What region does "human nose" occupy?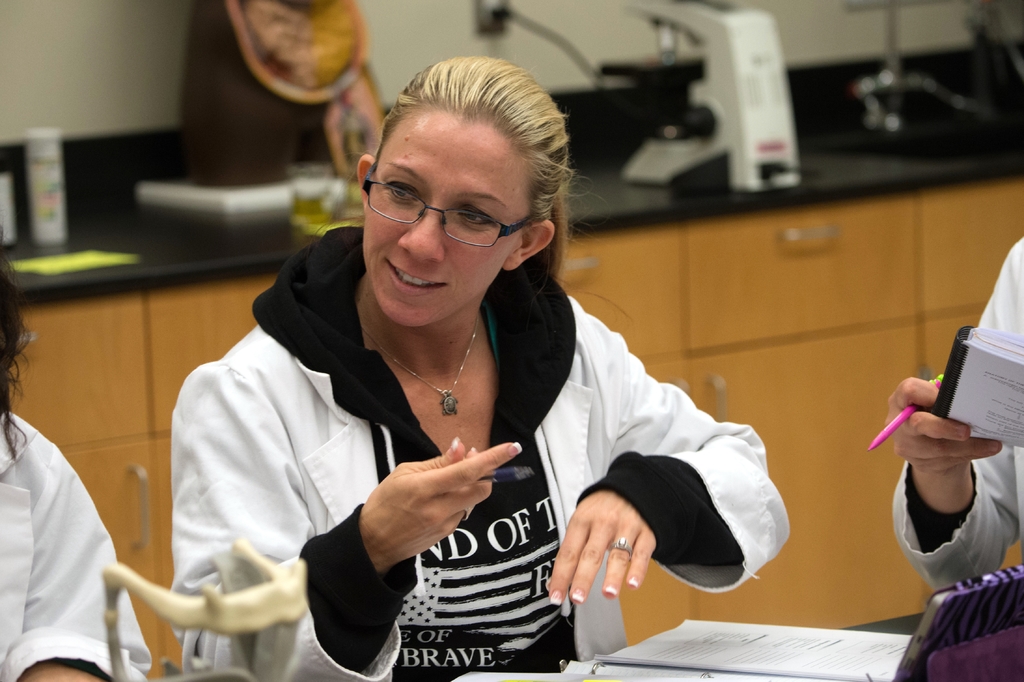
<box>393,195,446,263</box>.
